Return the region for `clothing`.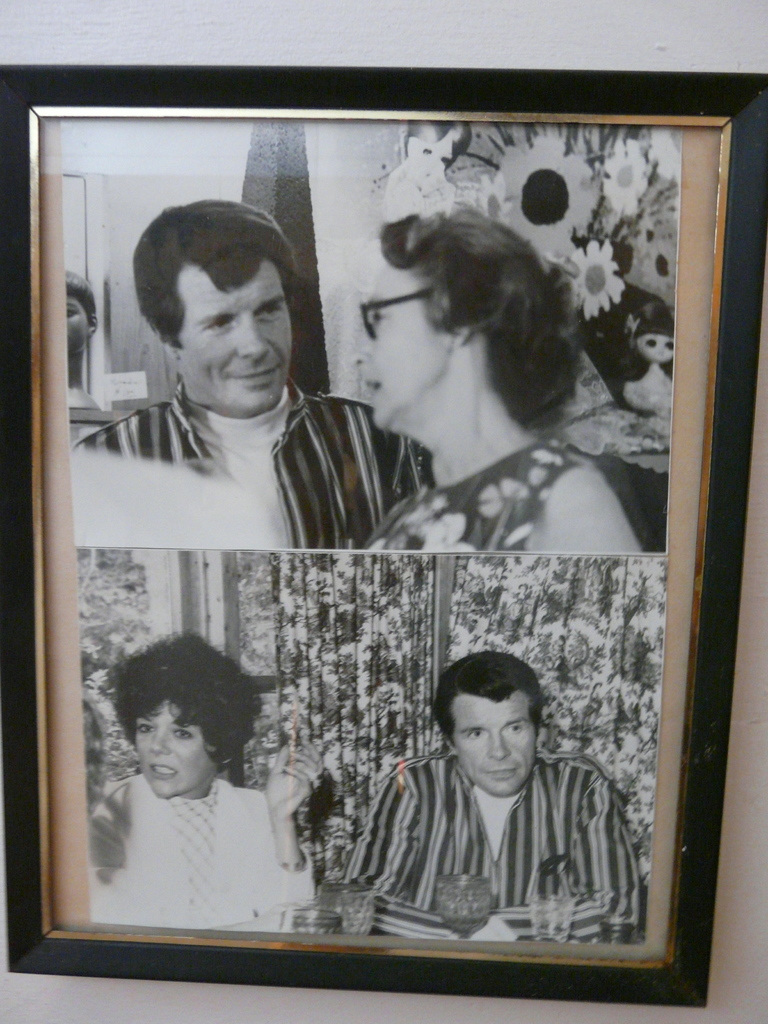
box=[377, 440, 592, 557].
